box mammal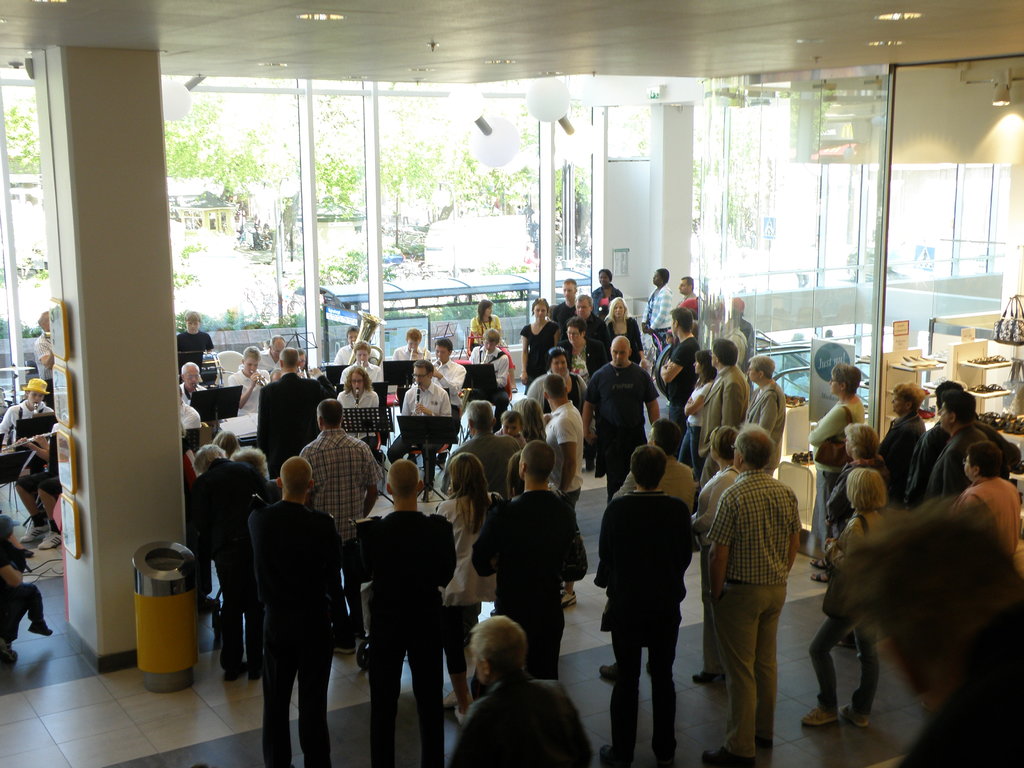
16, 419, 57, 550
